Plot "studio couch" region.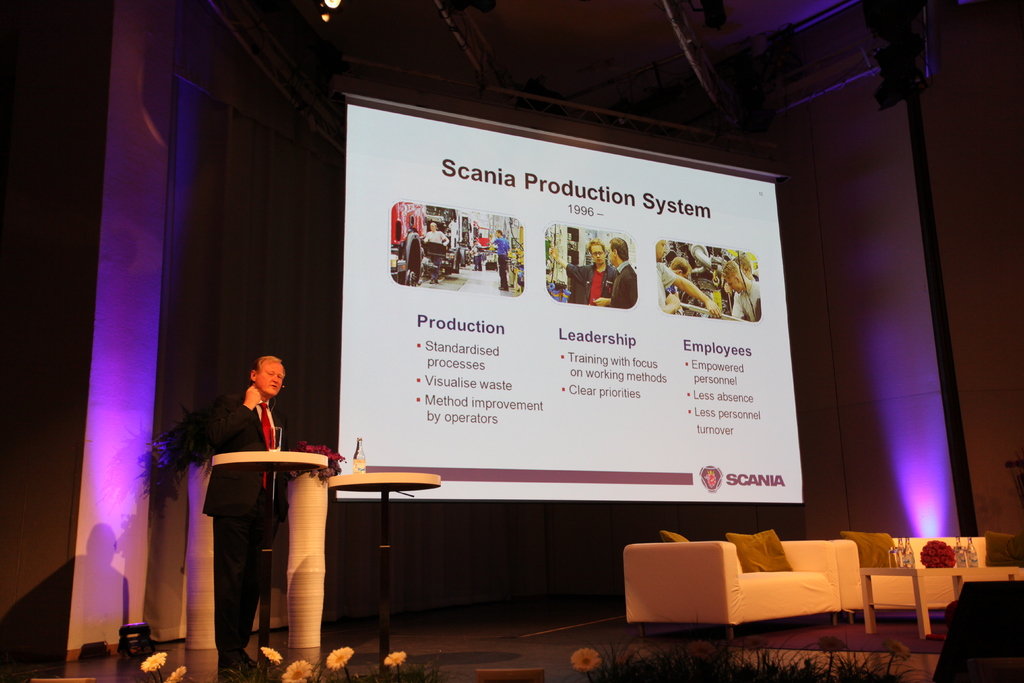
Plotted at x1=614, y1=524, x2=869, y2=636.
